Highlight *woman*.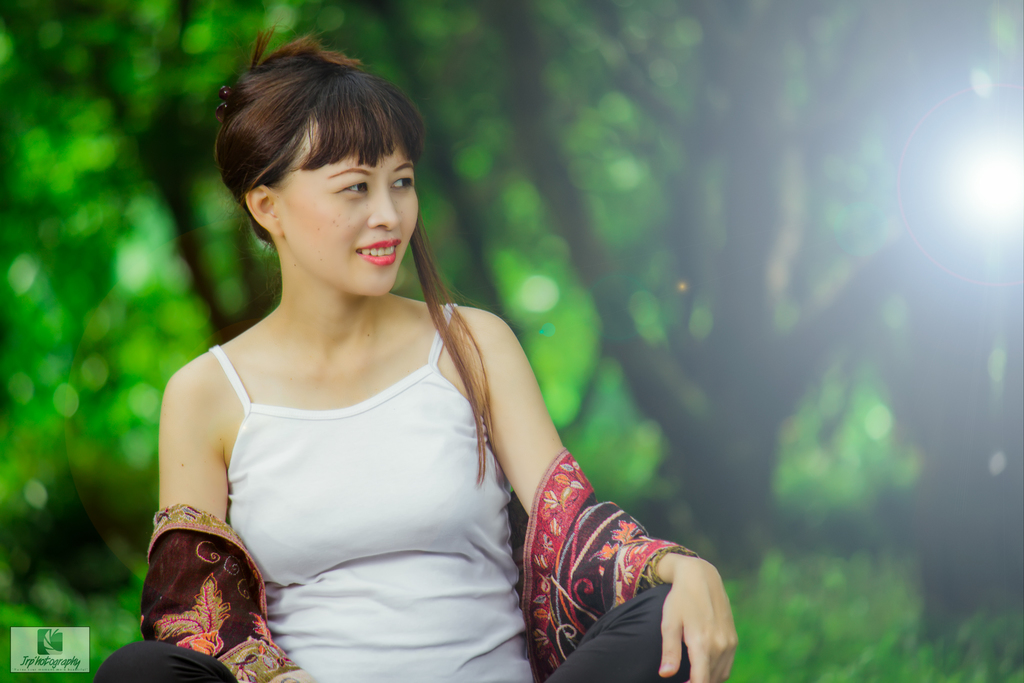
Highlighted region: [x1=140, y1=65, x2=675, y2=670].
